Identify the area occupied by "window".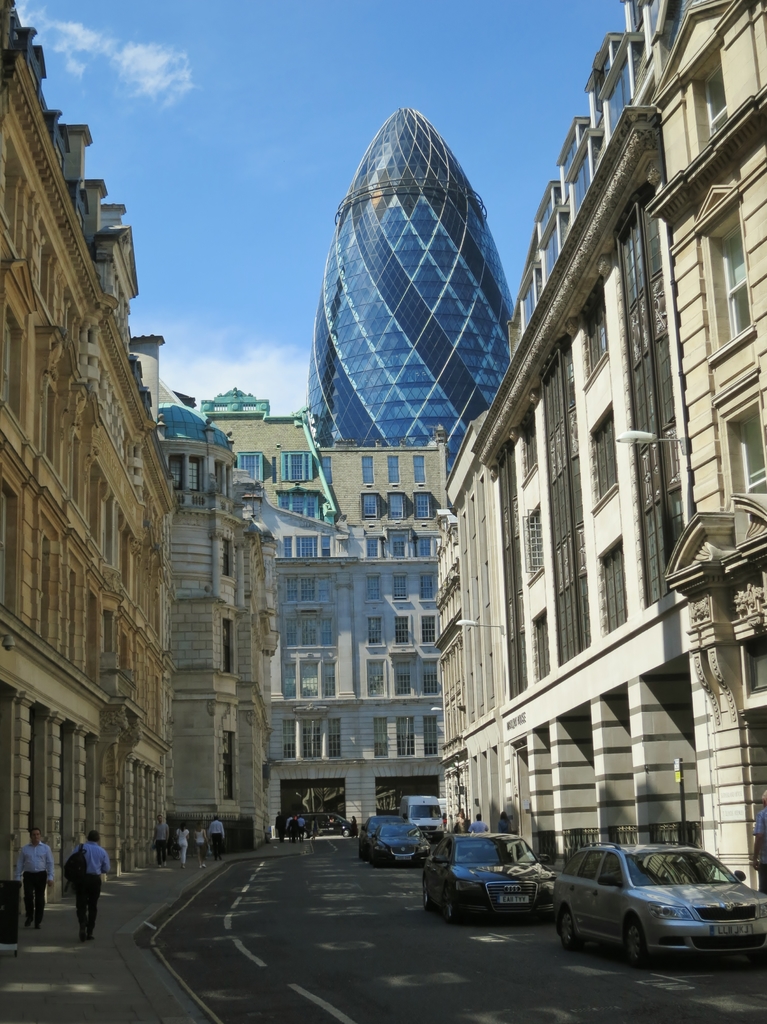
Area: locate(322, 535, 329, 554).
